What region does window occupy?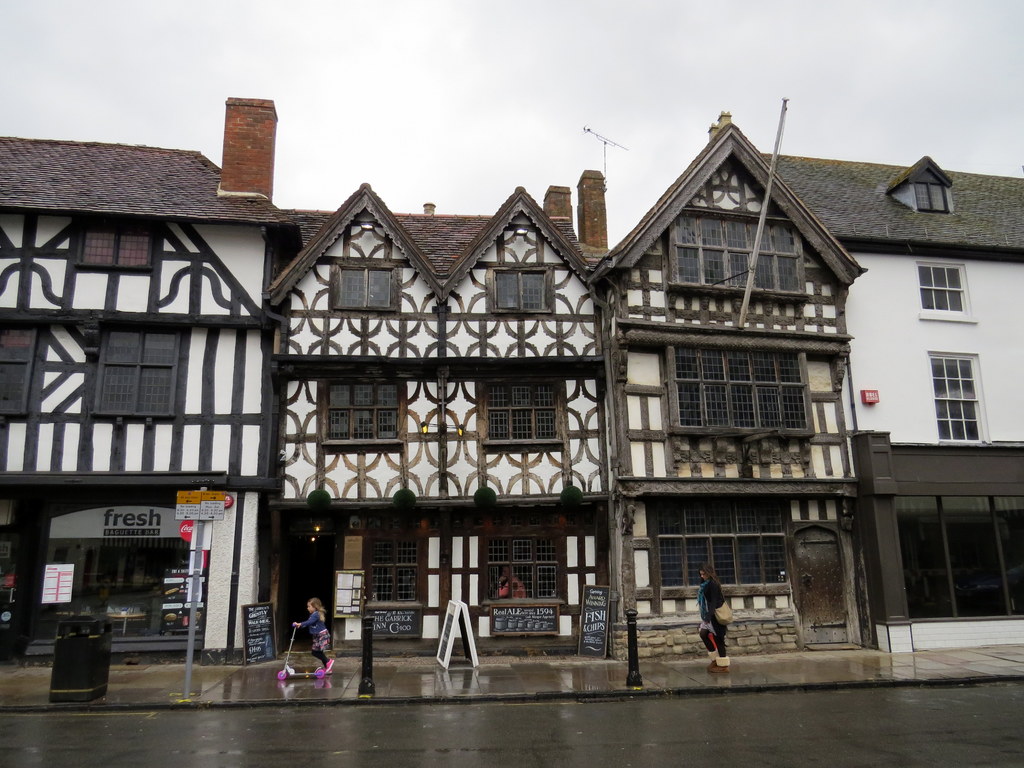
329,376,403,438.
